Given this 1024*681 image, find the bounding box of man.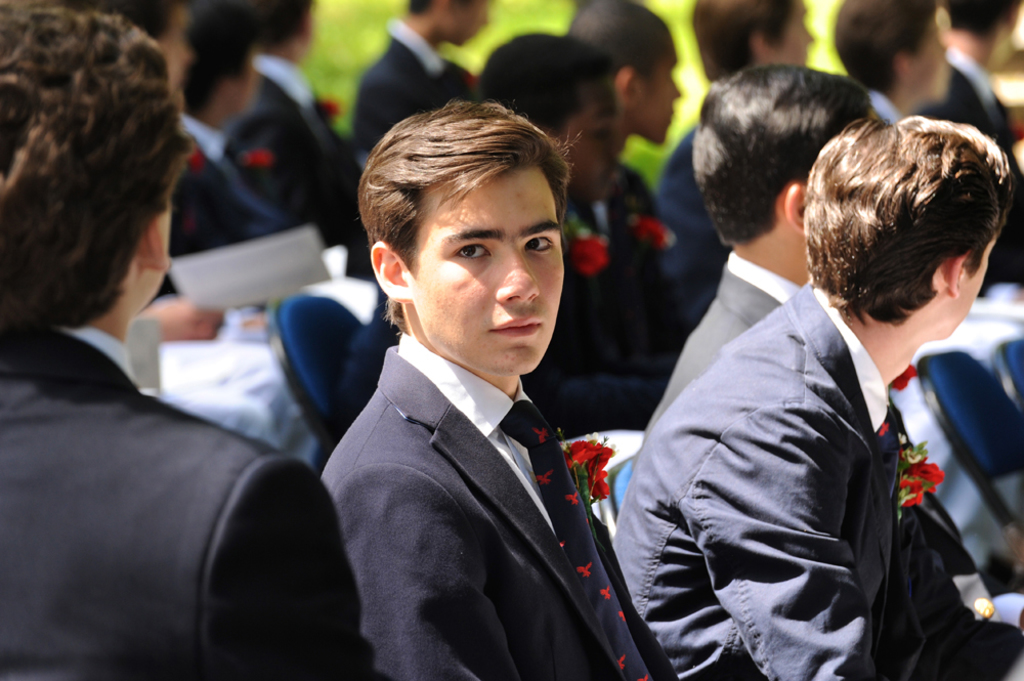
box(349, 0, 495, 167).
